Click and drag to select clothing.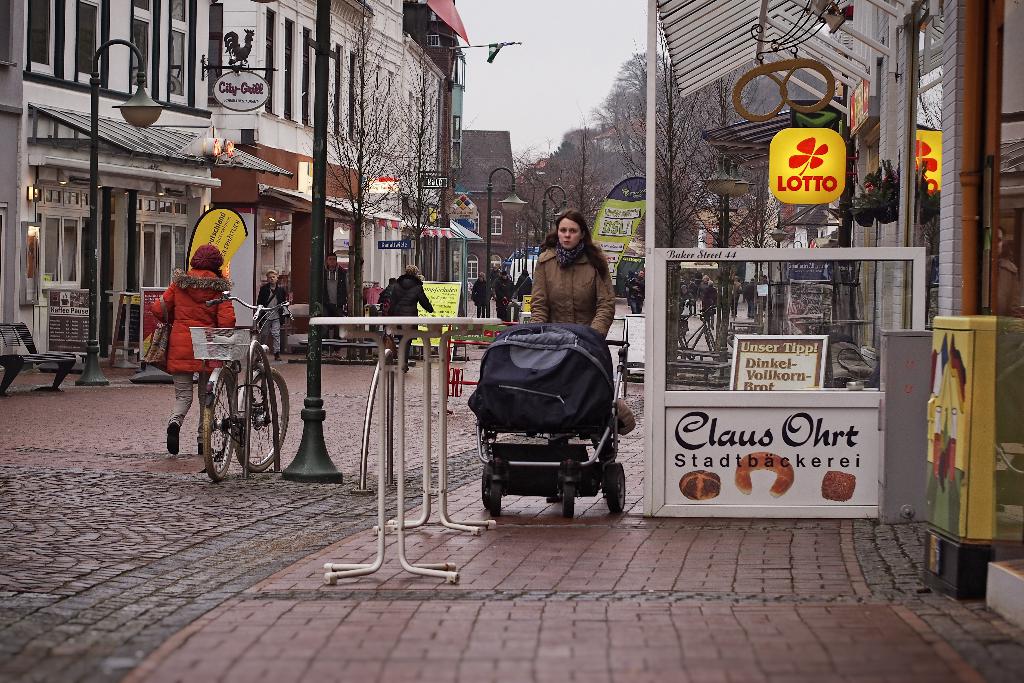
Selection: [x1=321, y1=267, x2=351, y2=342].
